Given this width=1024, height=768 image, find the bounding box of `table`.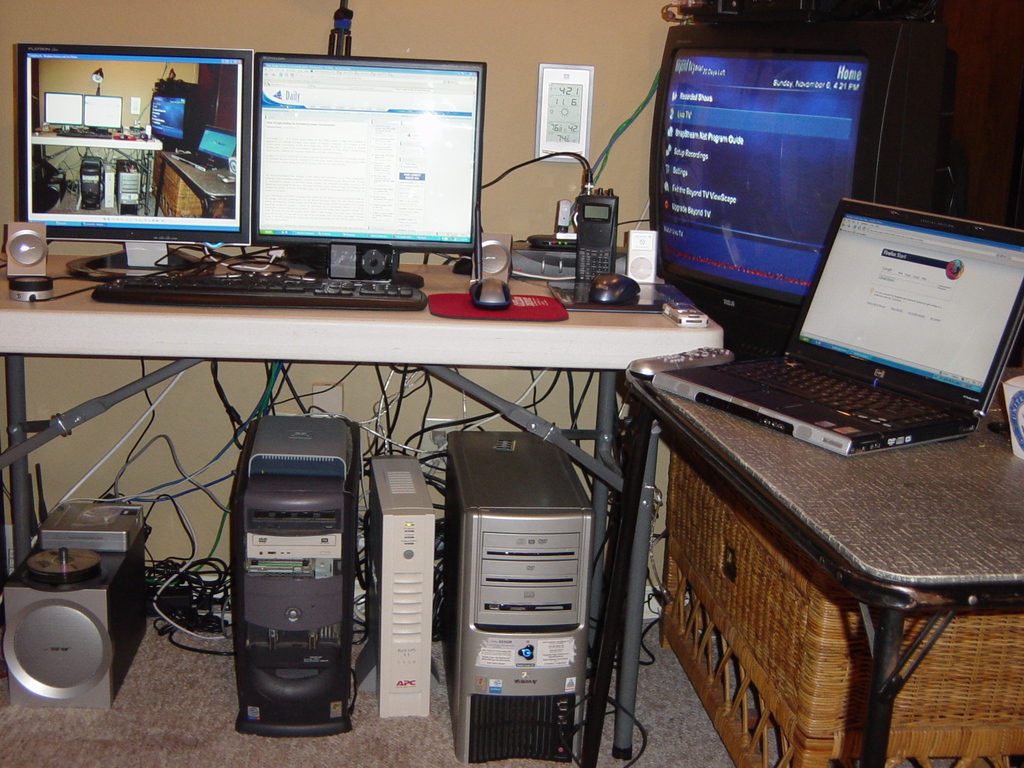
select_region(0, 260, 726, 760).
